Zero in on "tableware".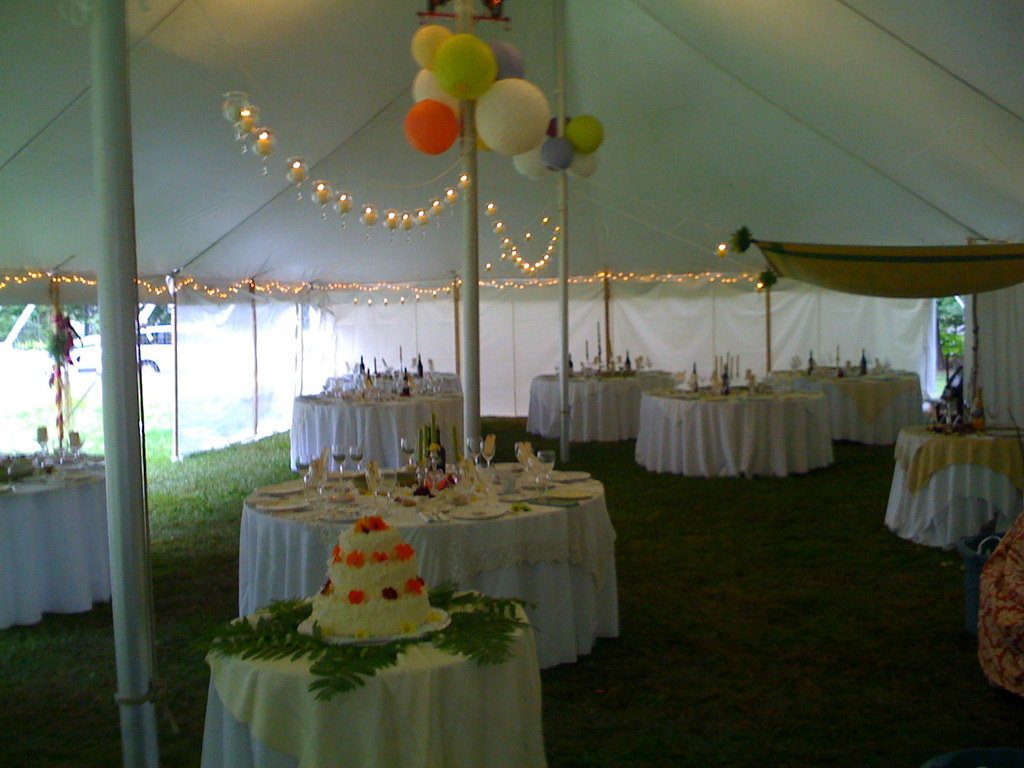
Zeroed in: pyautogui.locateOnScreen(525, 457, 541, 495).
